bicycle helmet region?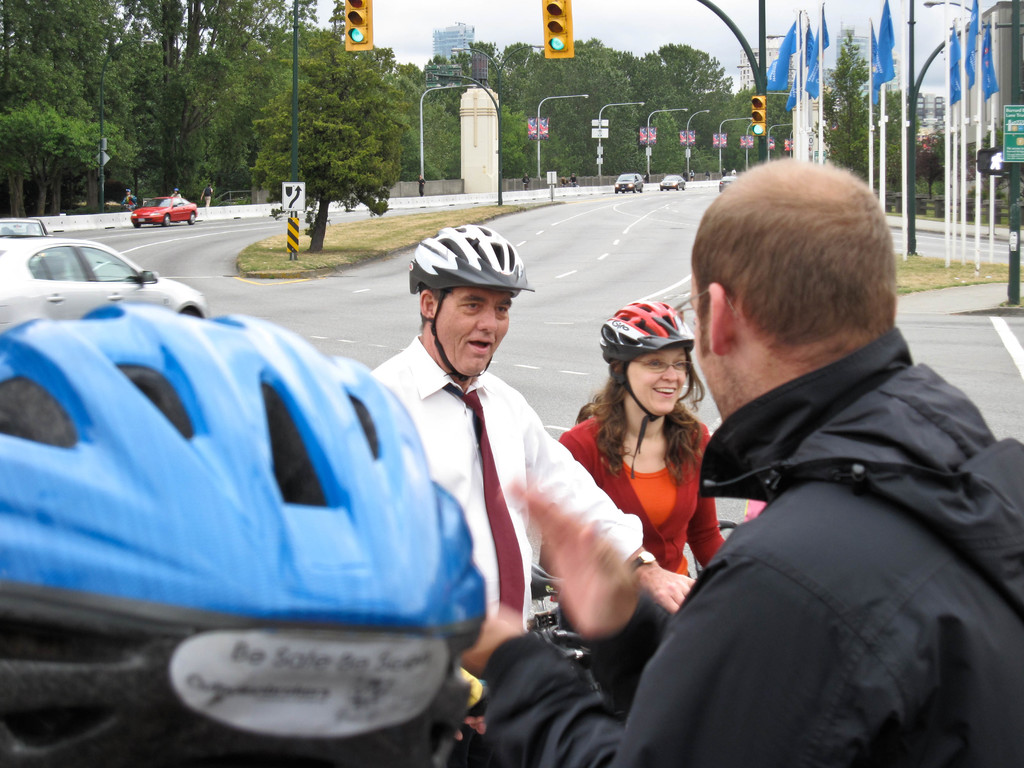
[1,297,590,616]
